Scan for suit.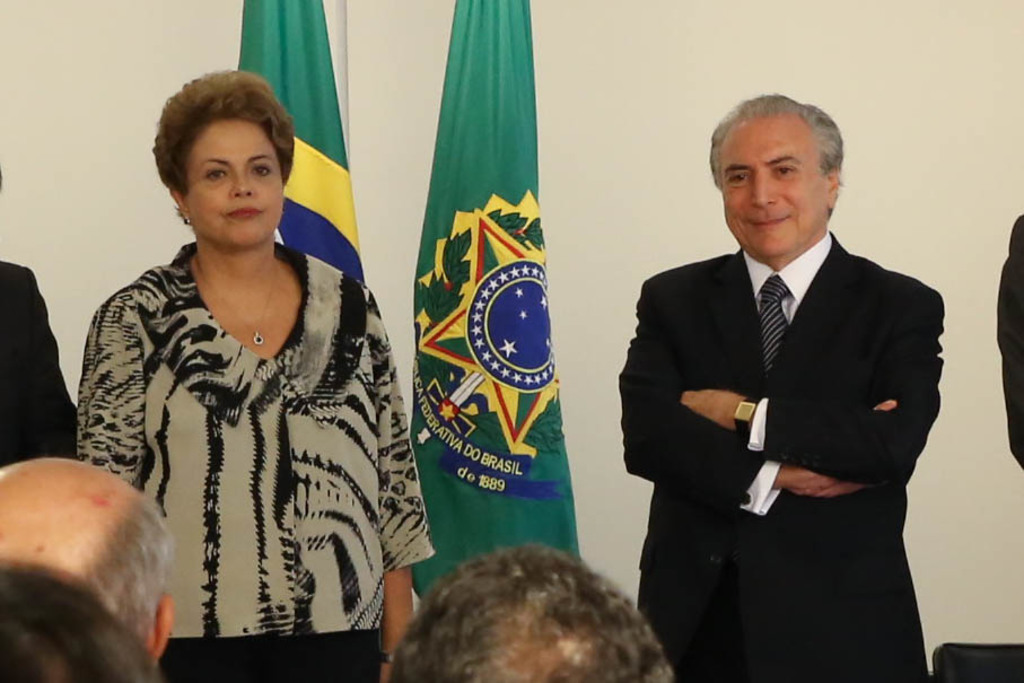
Scan result: 629/105/962/680.
